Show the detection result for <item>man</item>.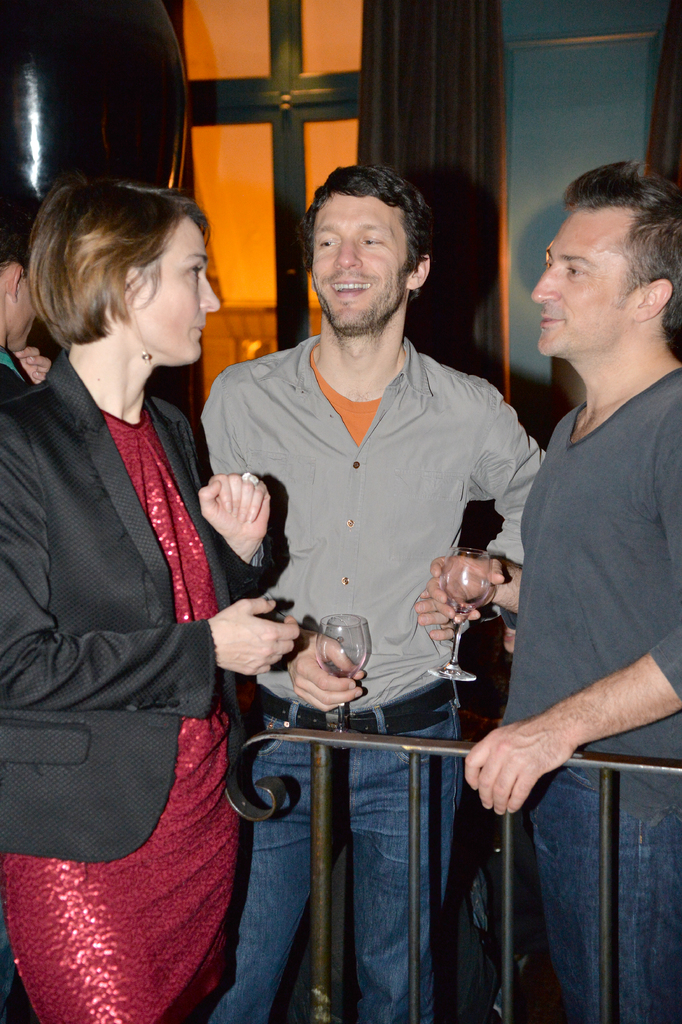
rect(195, 156, 551, 964).
